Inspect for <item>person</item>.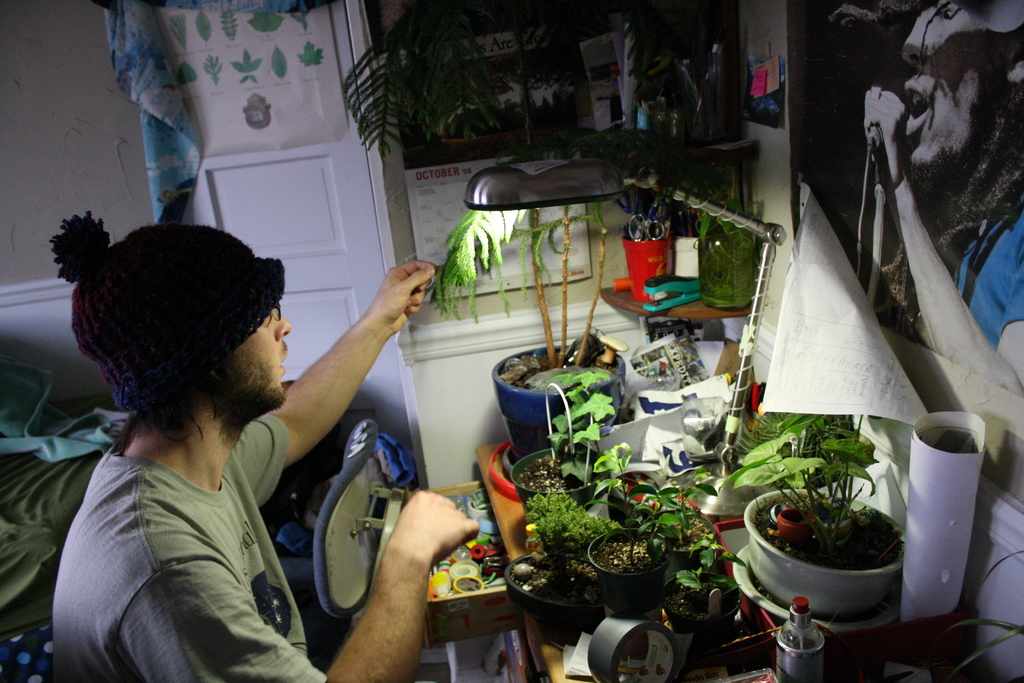
Inspection: [42, 210, 483, 678].
